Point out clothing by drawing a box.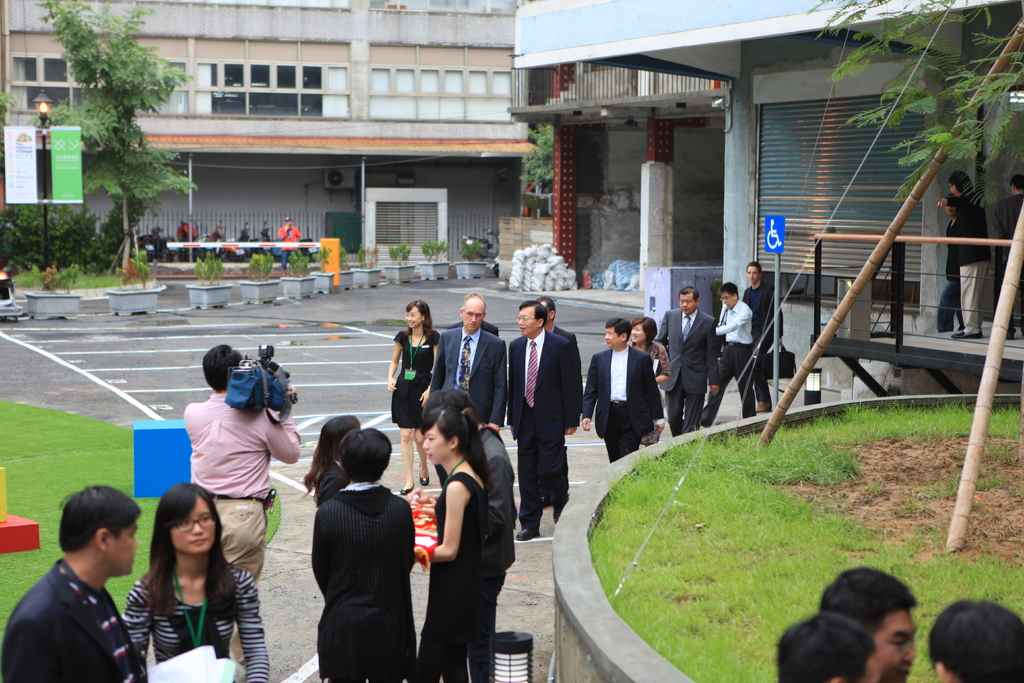
bbox=(423, 322, 507, 431).
